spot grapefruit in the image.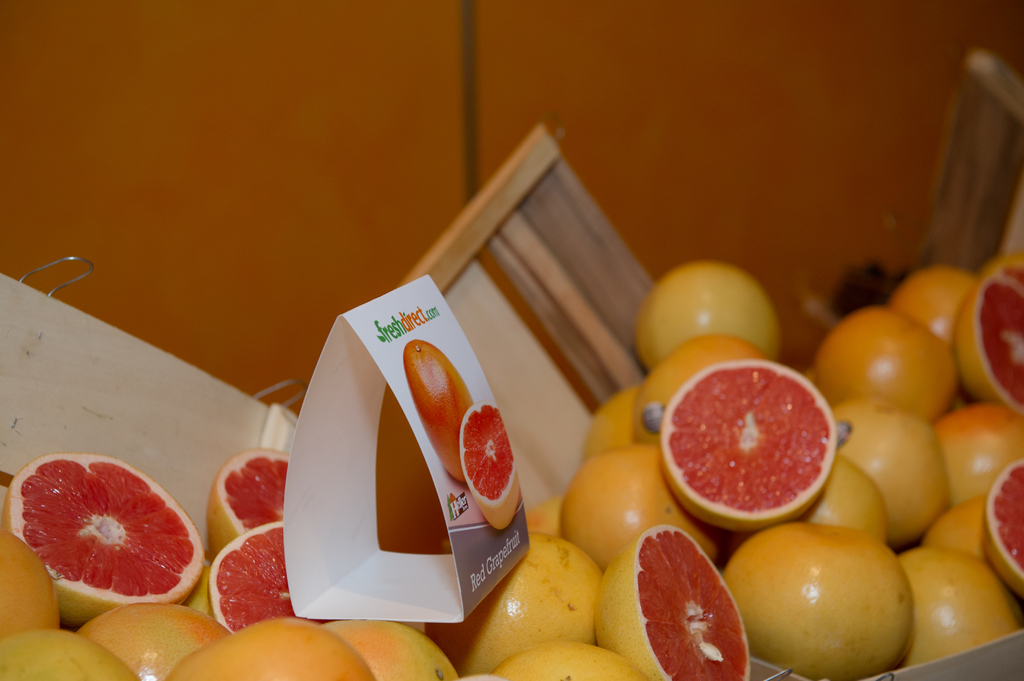
grapefruit found at 660:357:841:533.
